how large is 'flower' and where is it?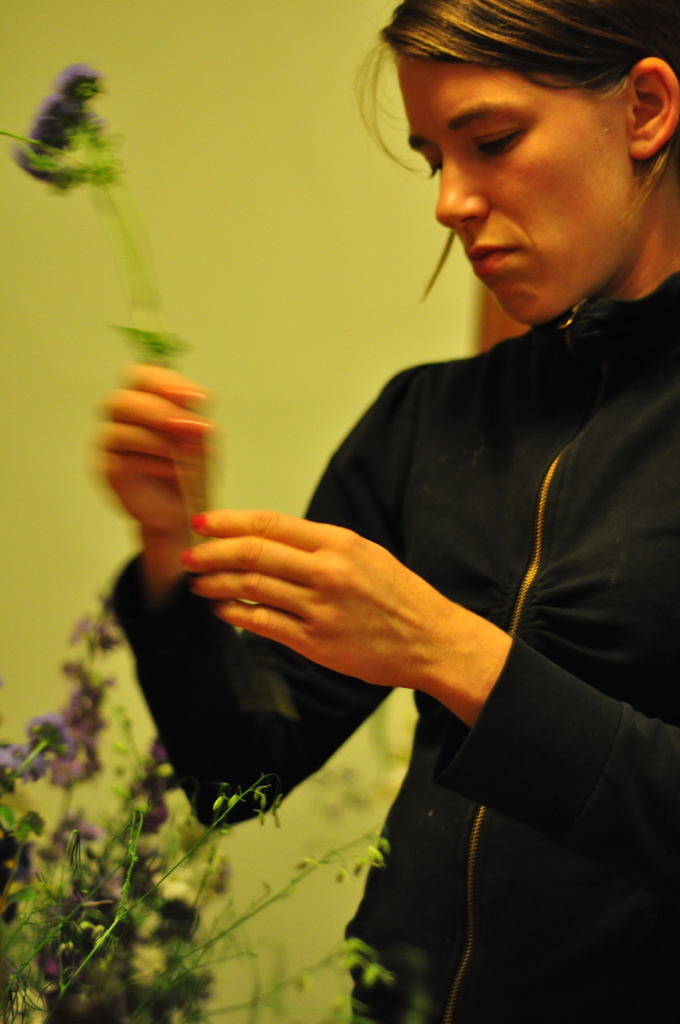
Bounding box: pyautogui.locateOnScreen(7, 44, 103, 182).
